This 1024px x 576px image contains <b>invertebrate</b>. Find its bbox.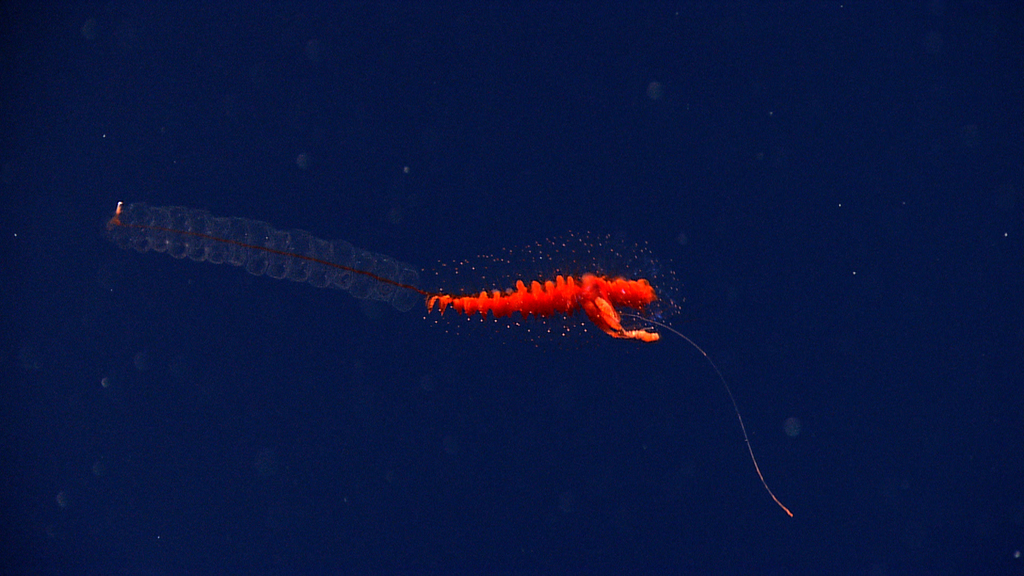
x1=106, y1=196, x2=795, y2=515.
